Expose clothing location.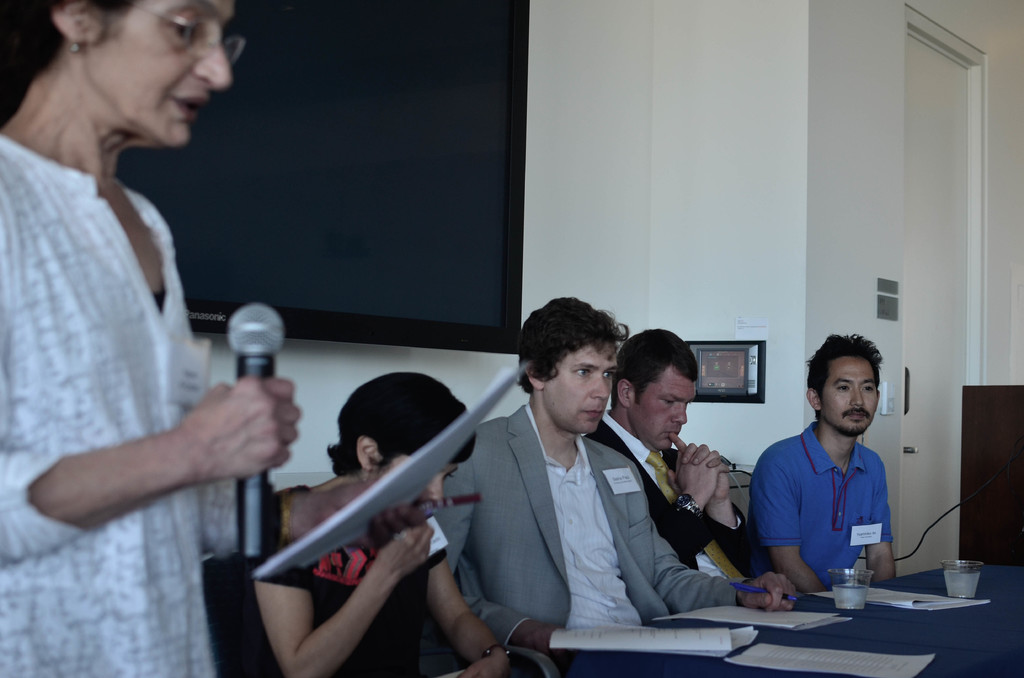
Exposed at 0,136,275,677.
